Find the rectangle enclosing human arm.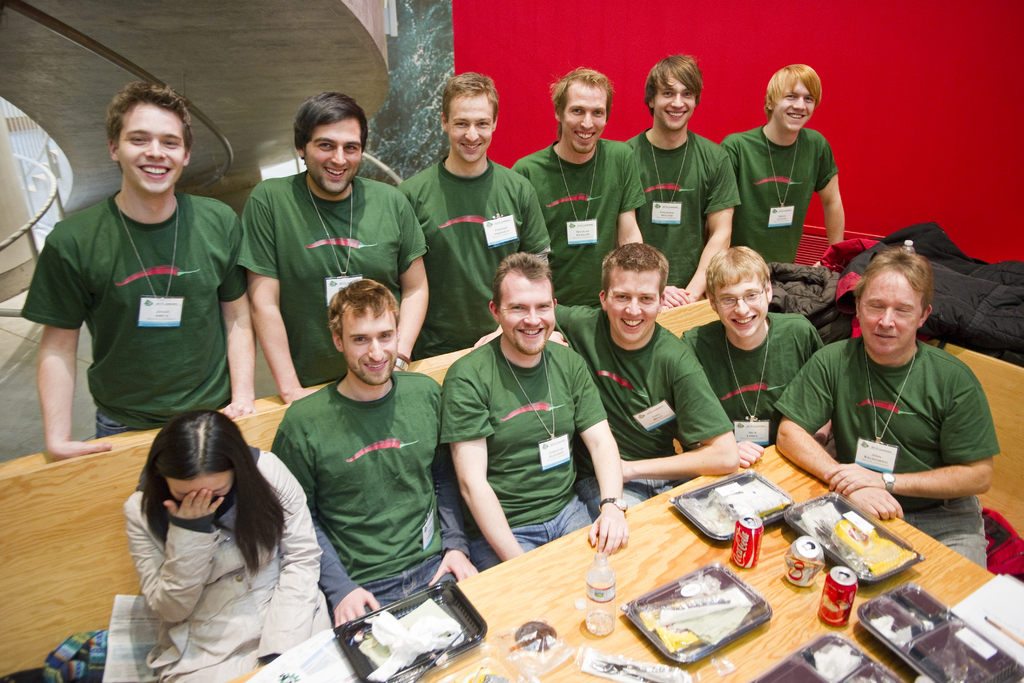
locate(737, 441, 766, 465).
